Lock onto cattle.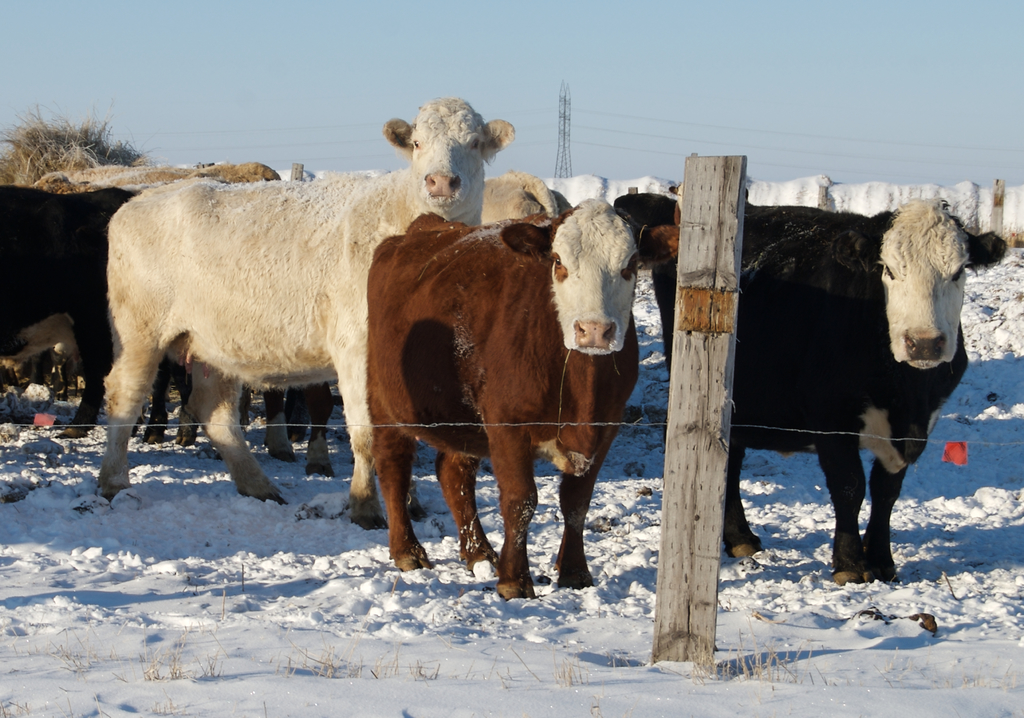
Locked: {"x1": 326, "y1": 186, "x2": 661, "y2": 598}.
